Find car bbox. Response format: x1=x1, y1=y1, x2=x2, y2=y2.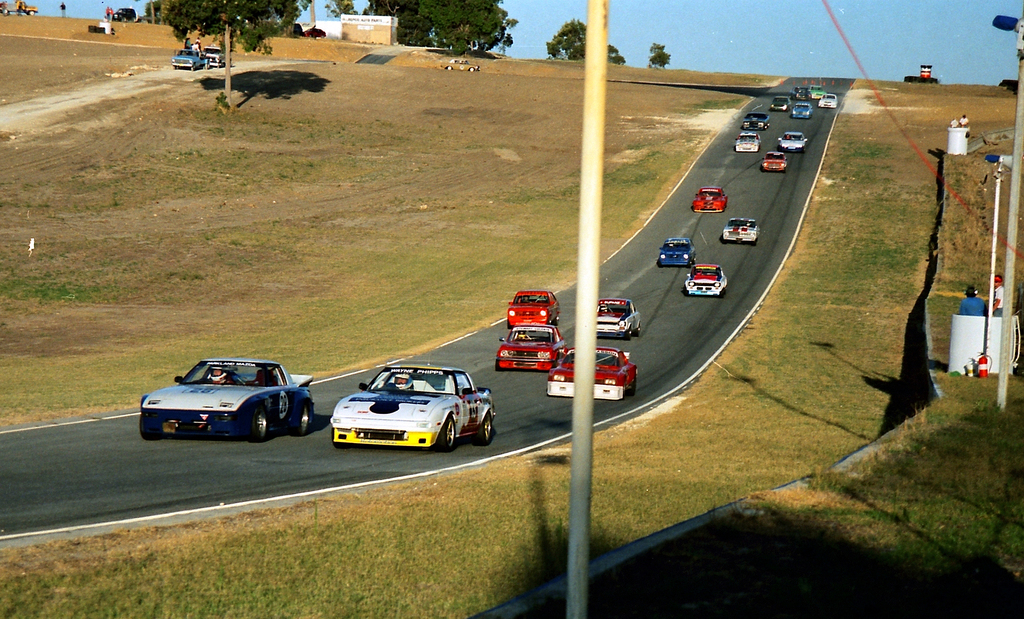
x1=746, y1=111, x2=767, y2=129.
